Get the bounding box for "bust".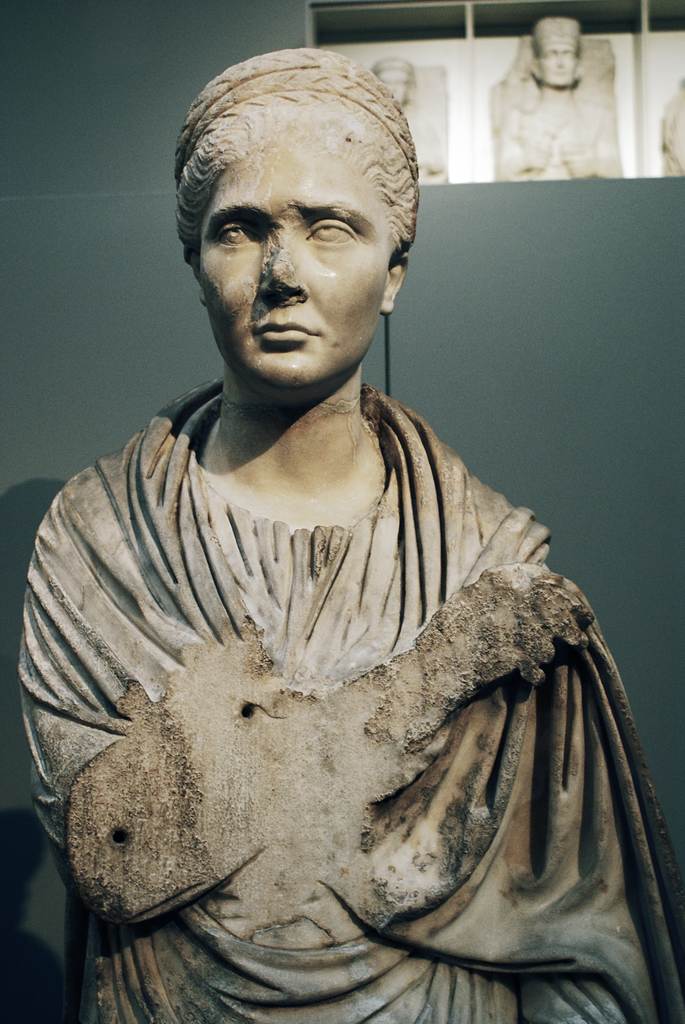
[365, 56, 449, 185].
